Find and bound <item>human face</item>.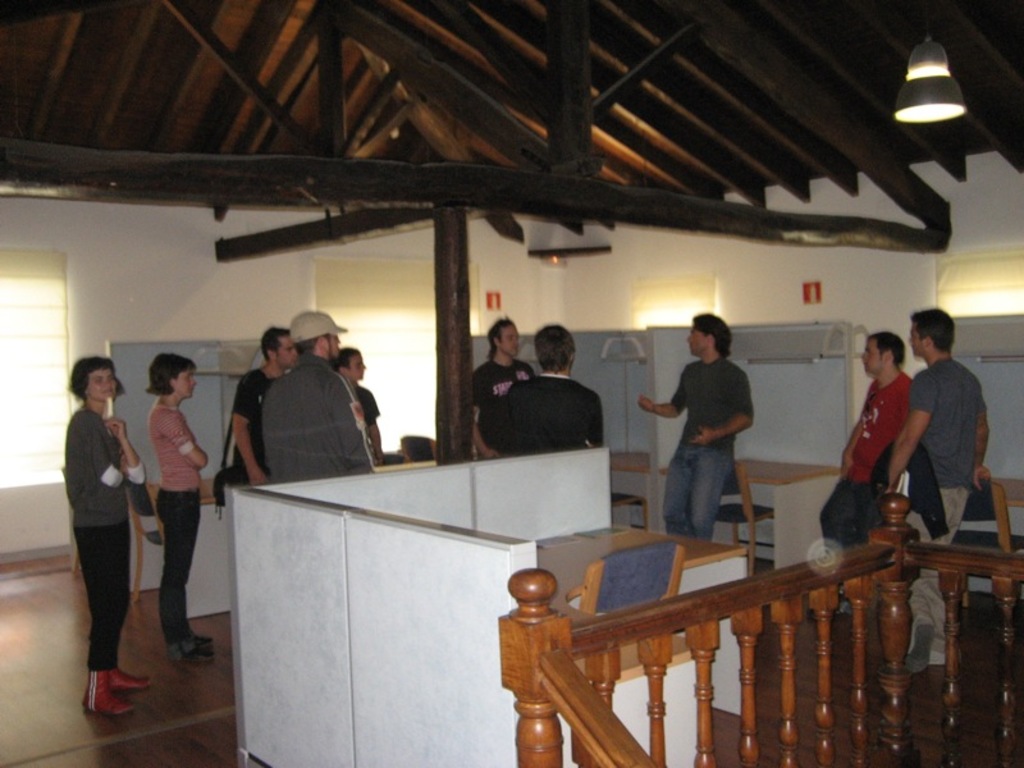
Bound: [908,324,927,357].
